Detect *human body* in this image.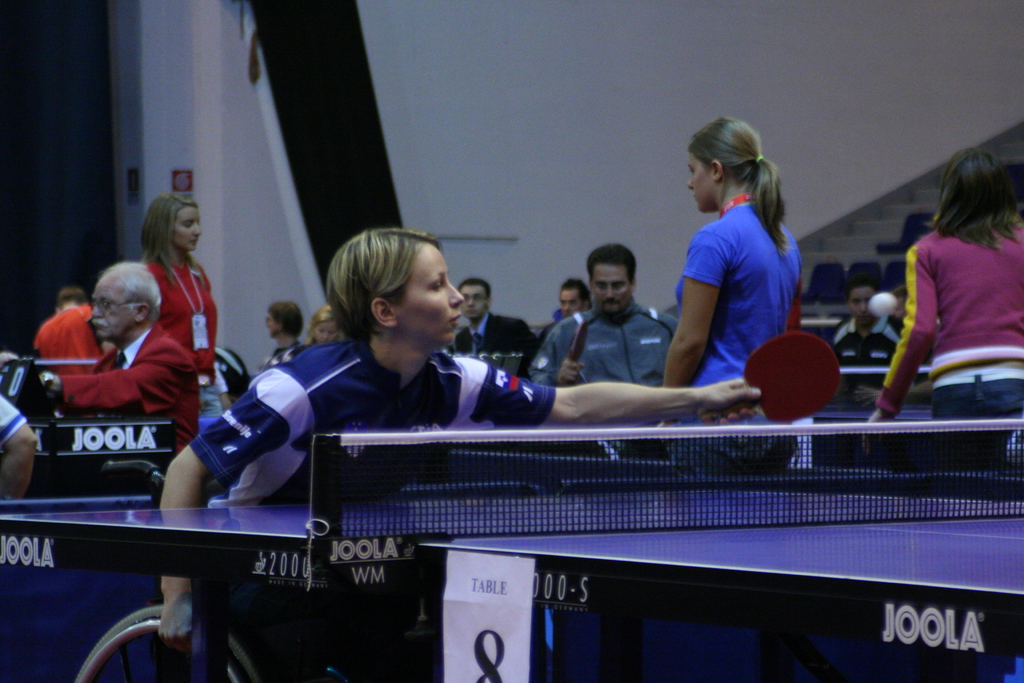
Detection: locate(535, 274, 598, 355).
